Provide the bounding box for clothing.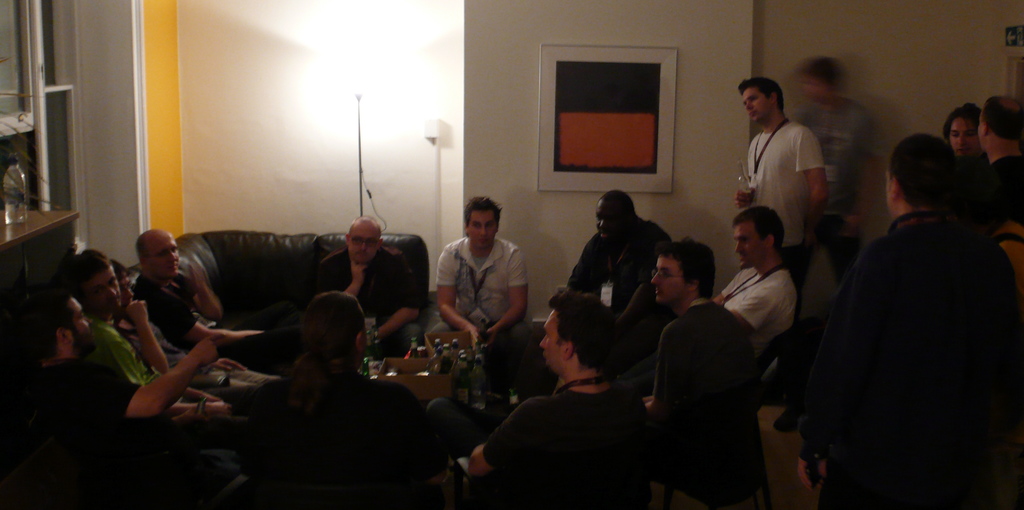
<region>329, 250, 415, 324</region>.
